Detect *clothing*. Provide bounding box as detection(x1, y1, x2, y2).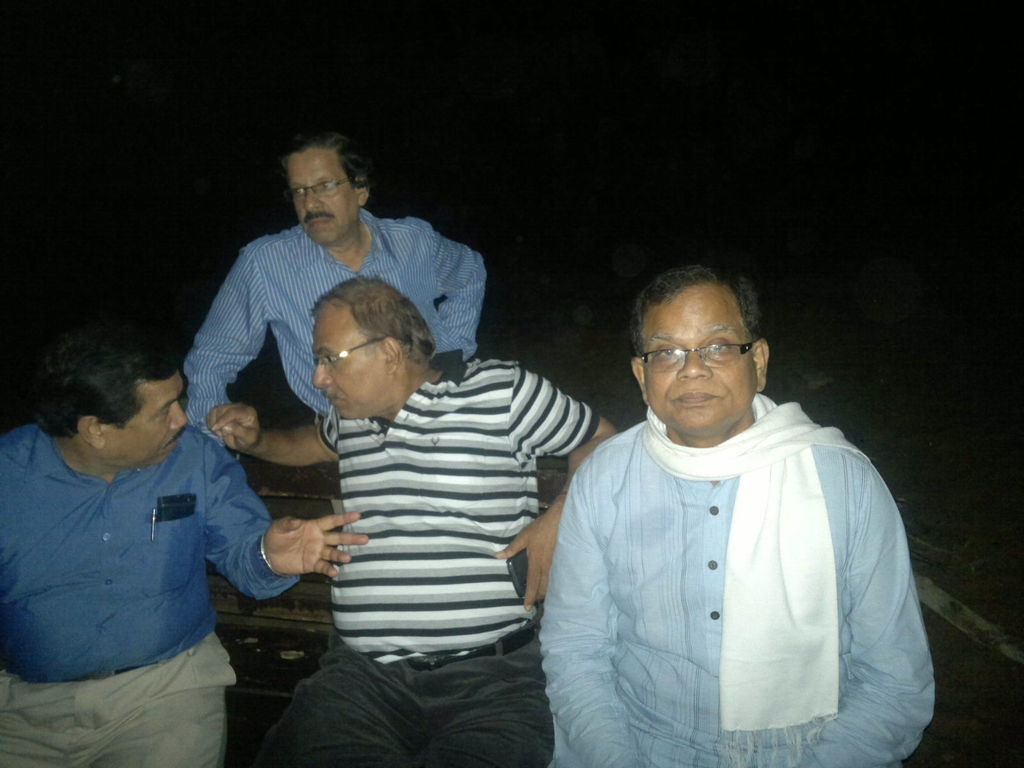
detection(531, 350, 936, 758).
